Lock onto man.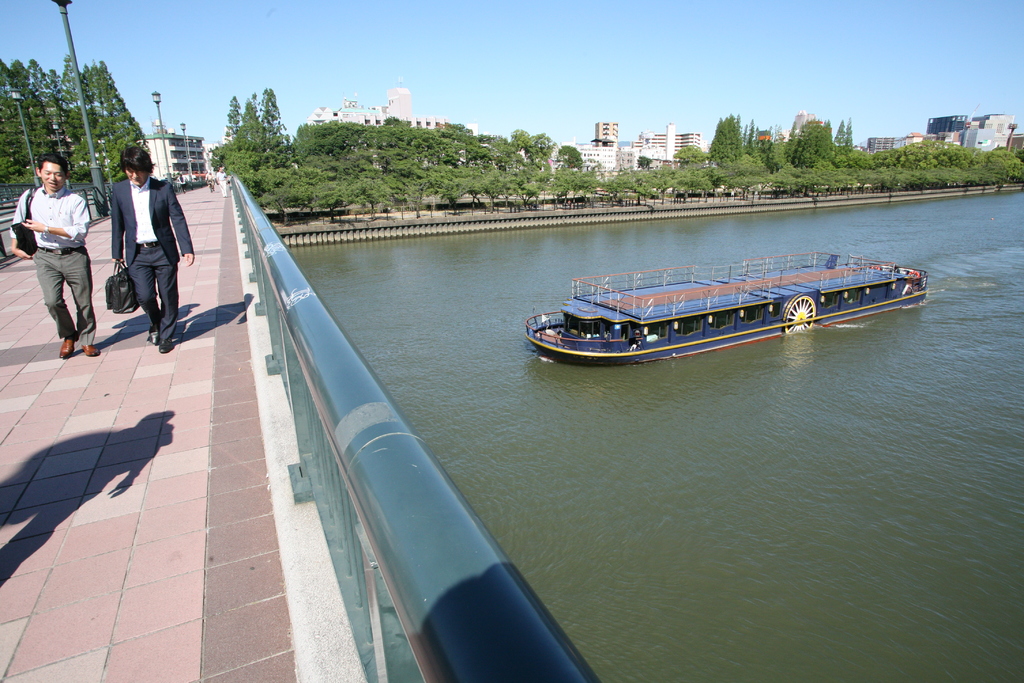
Locked: (left=15, top=151, right=94, bottom=351).
